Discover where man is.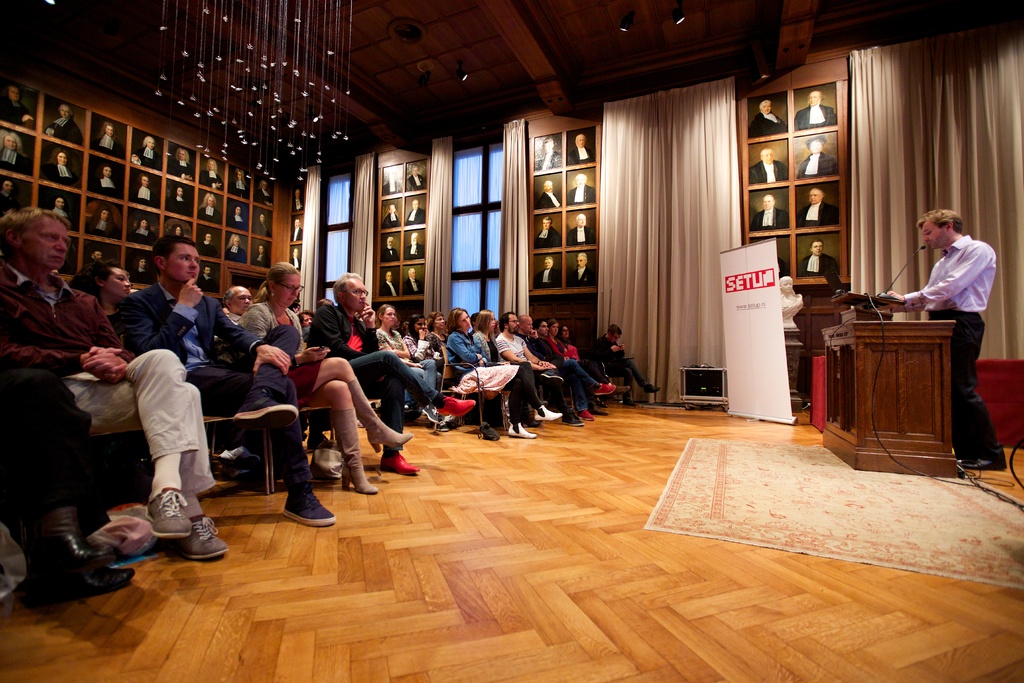
Discovered at BBox(409, 160, 426, 190).
